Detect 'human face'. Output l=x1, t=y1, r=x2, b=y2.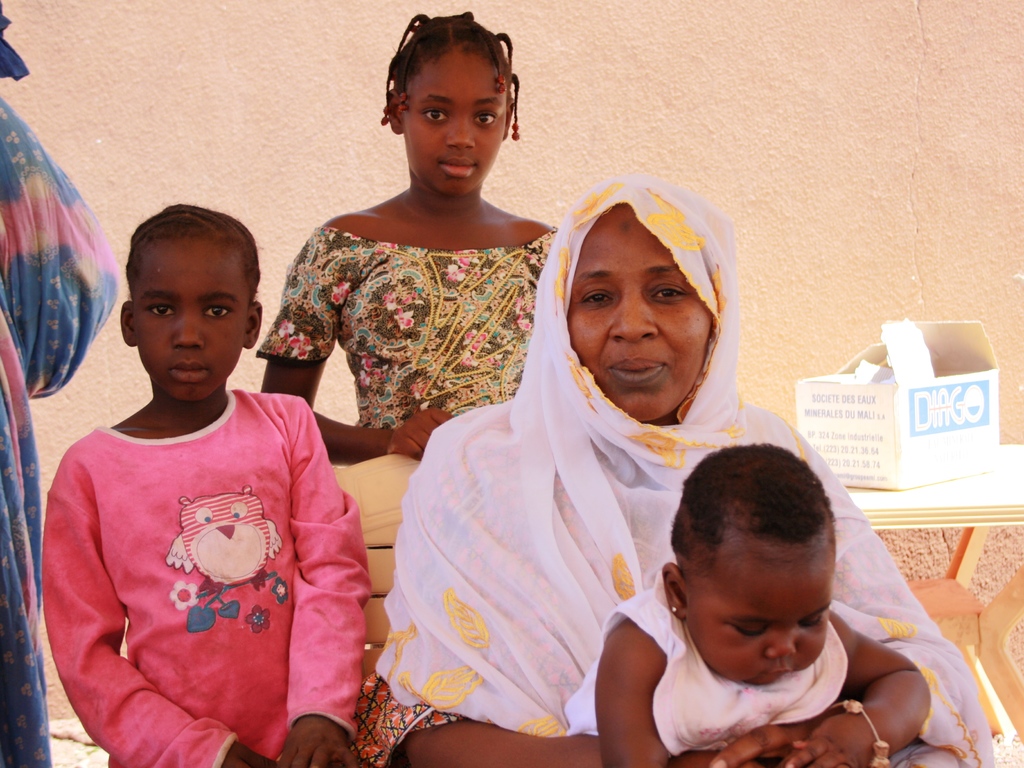
l=568, t=205, r=709, b=420.
